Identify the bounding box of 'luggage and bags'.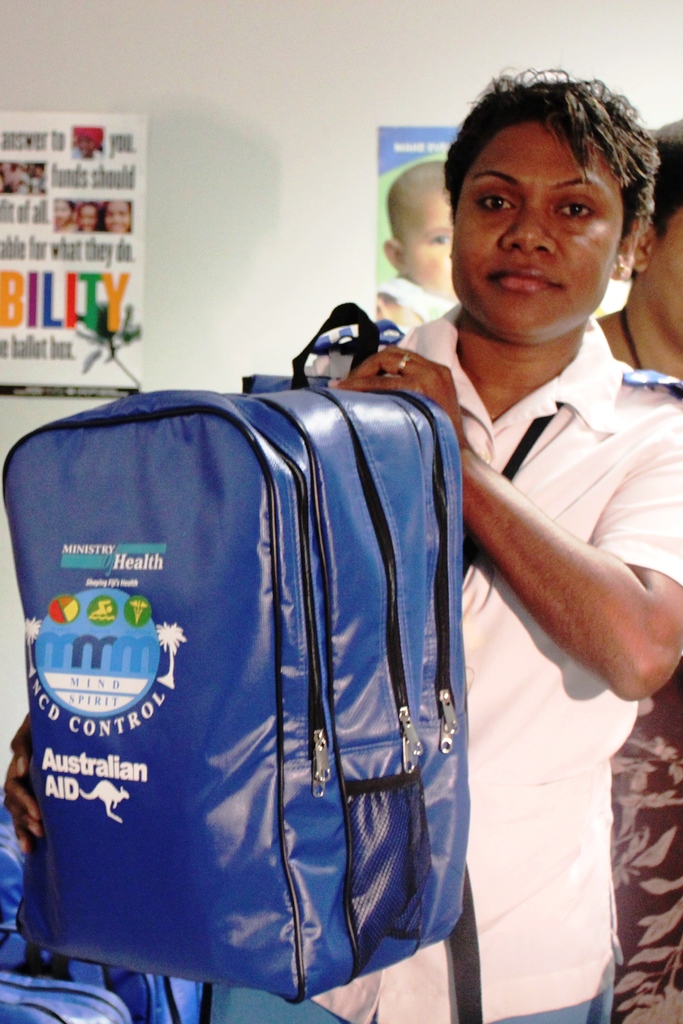
BBox(0, 301, 457, 1006).
